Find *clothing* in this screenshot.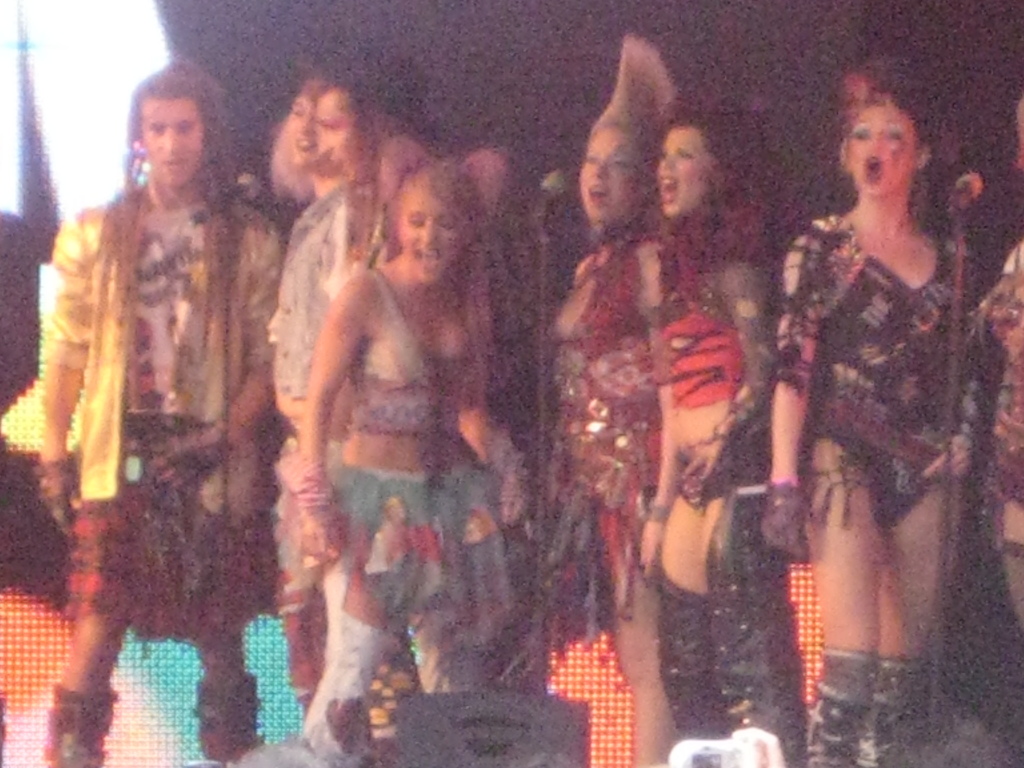
The bounding box for *clothing* is left=319, top=259, right=512, bottom=632.
